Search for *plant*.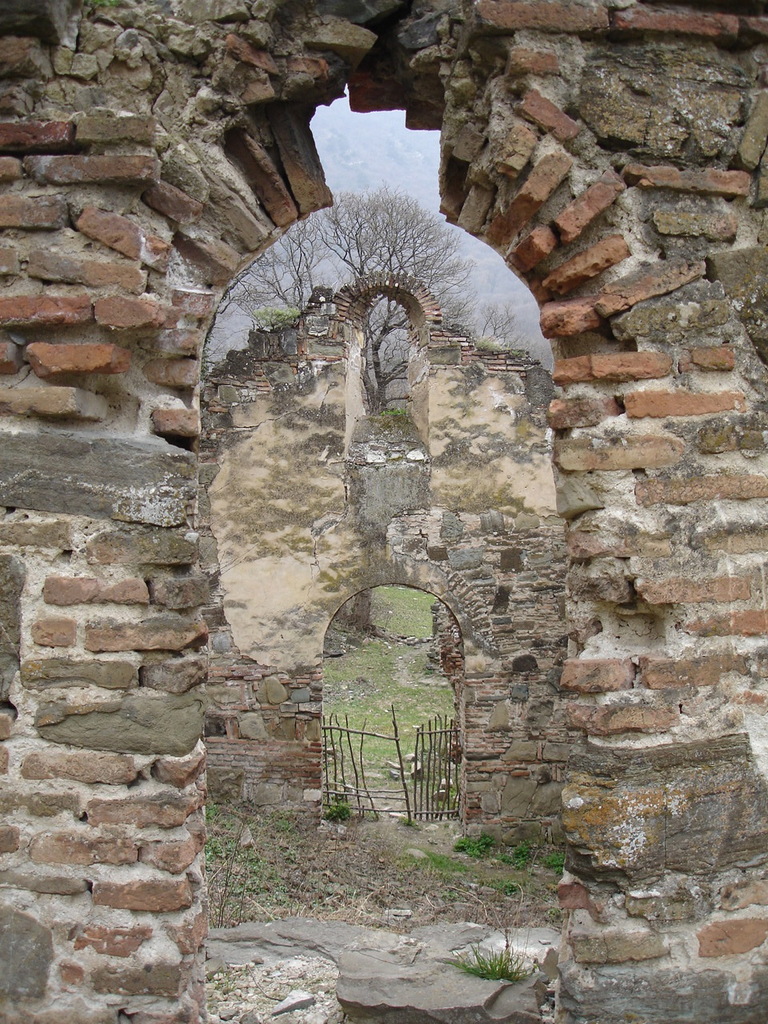
Found at l=362, t=810, r=380, b=829.
